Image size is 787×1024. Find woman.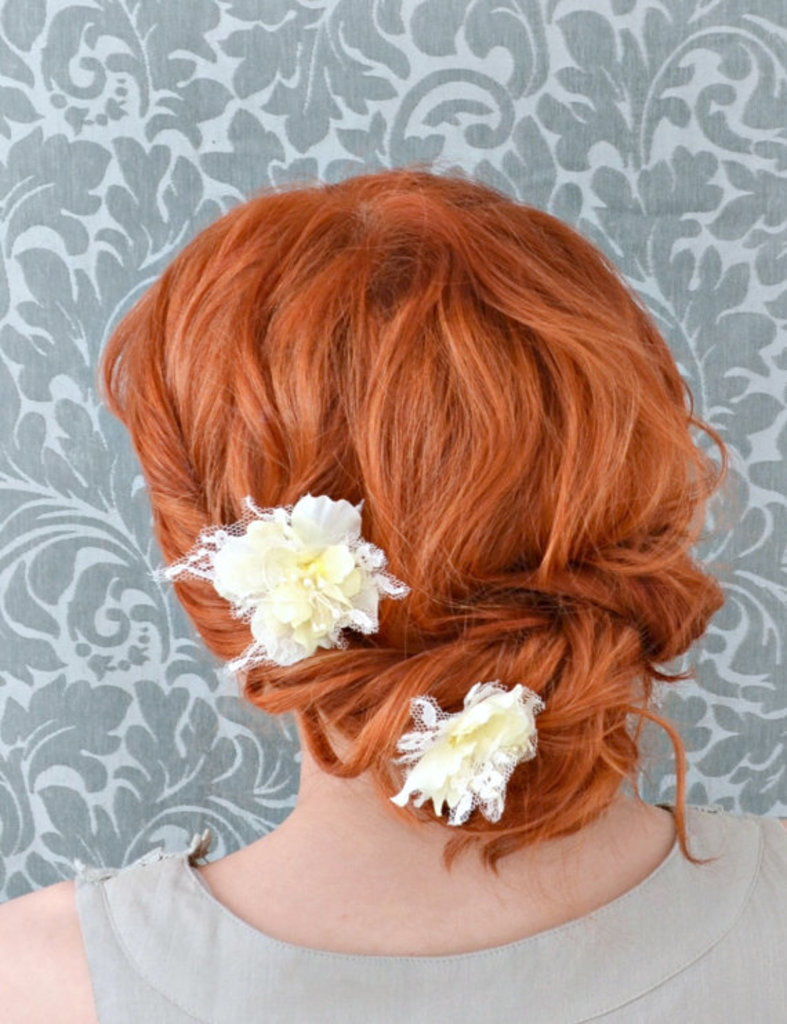
Rect(0, 161, 786, 1023).
